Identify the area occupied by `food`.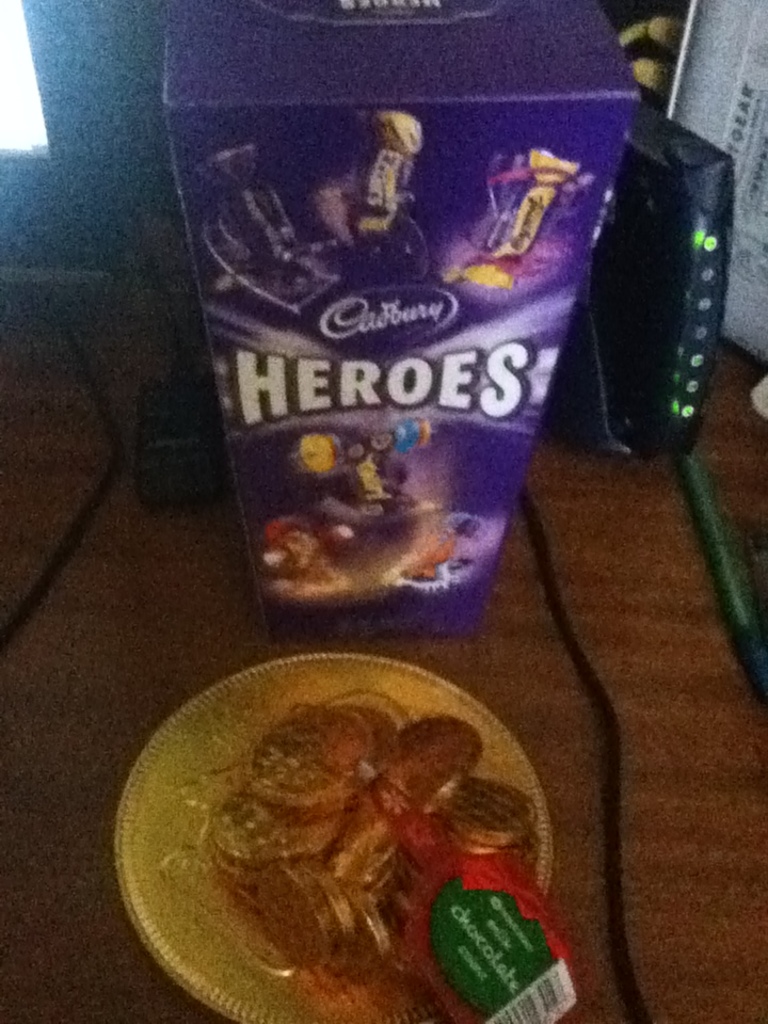
Area: rect(205, 131, 348, 307).
